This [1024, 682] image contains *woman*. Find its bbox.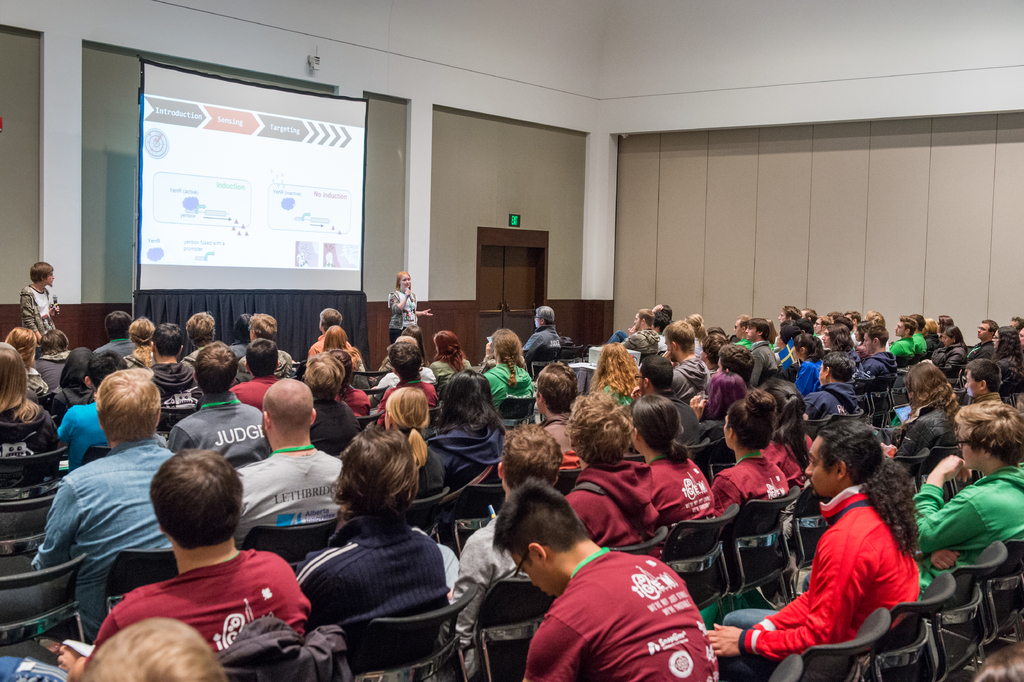
<region>708, 383, 797, 519</region>.
